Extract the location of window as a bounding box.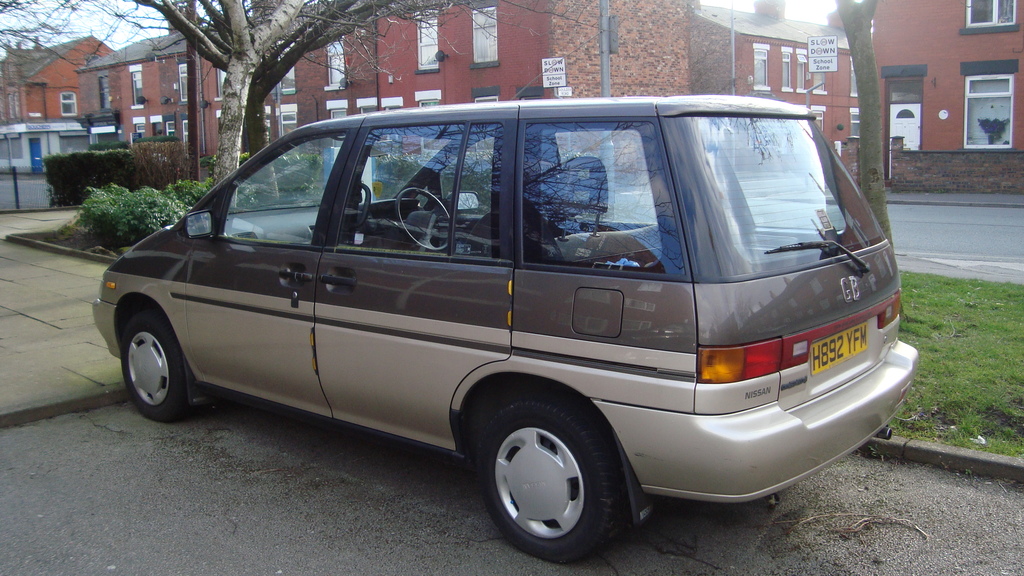
bbox(164, 120, 175, 140).
